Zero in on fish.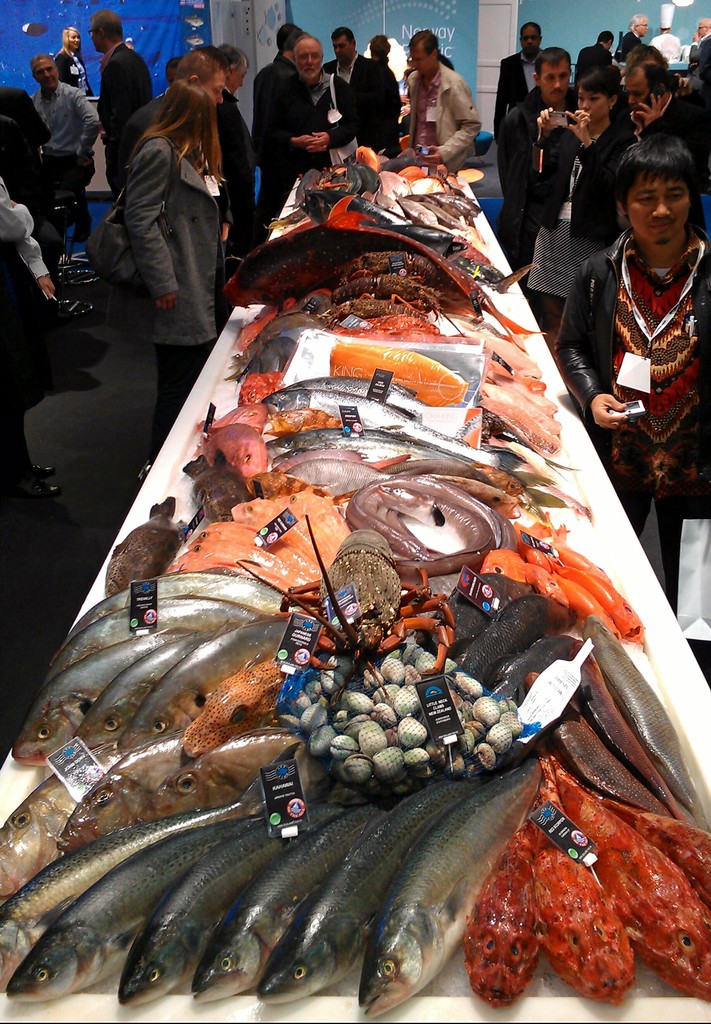
Zeroed in: [left=57, top=728, right=185, bottom=852].
